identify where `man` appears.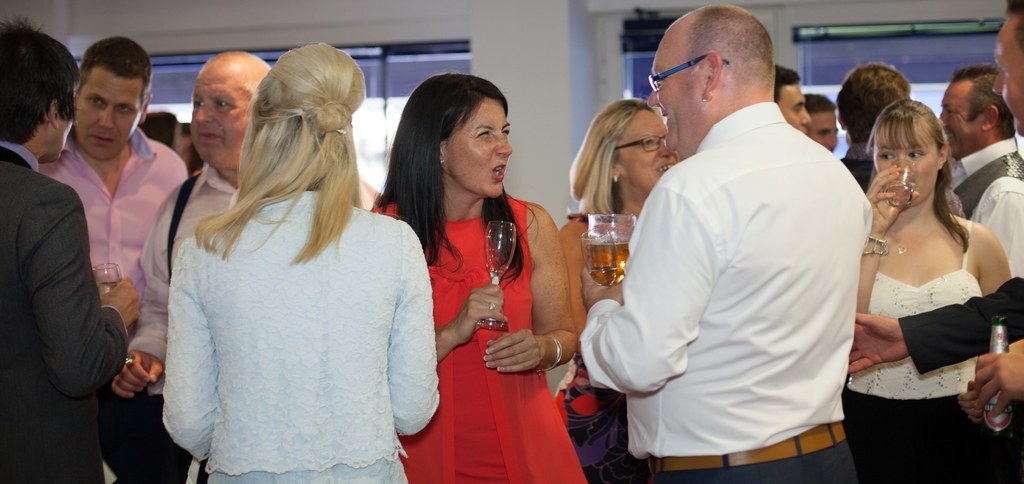
Appears at region(849, 0, 1023, 408).
